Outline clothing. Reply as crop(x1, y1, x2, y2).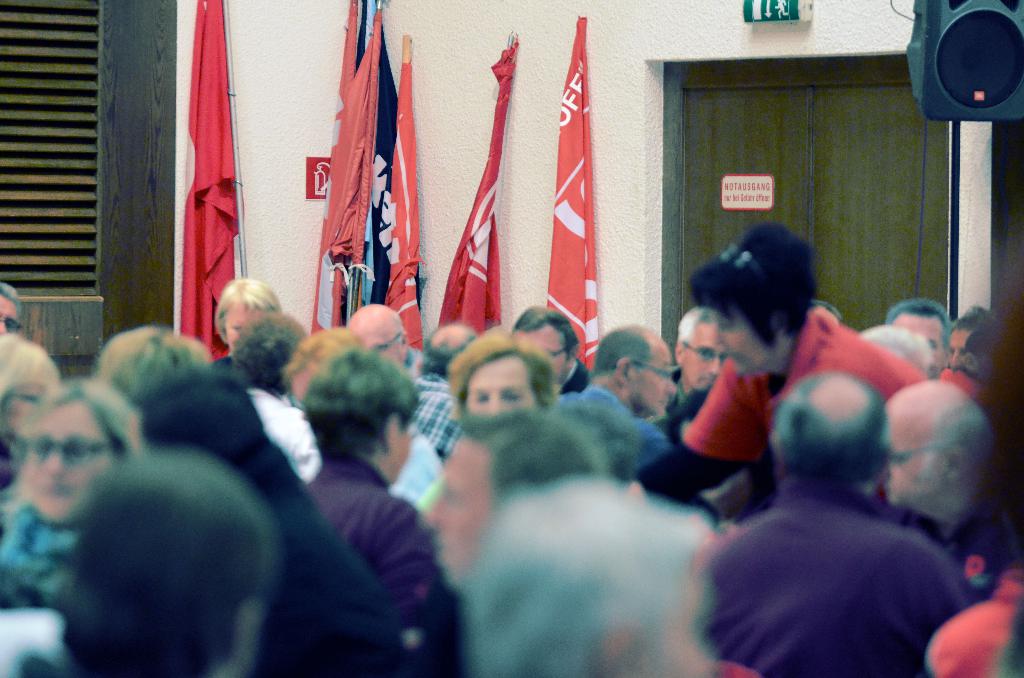
crop(684, 303, 936, 471).
